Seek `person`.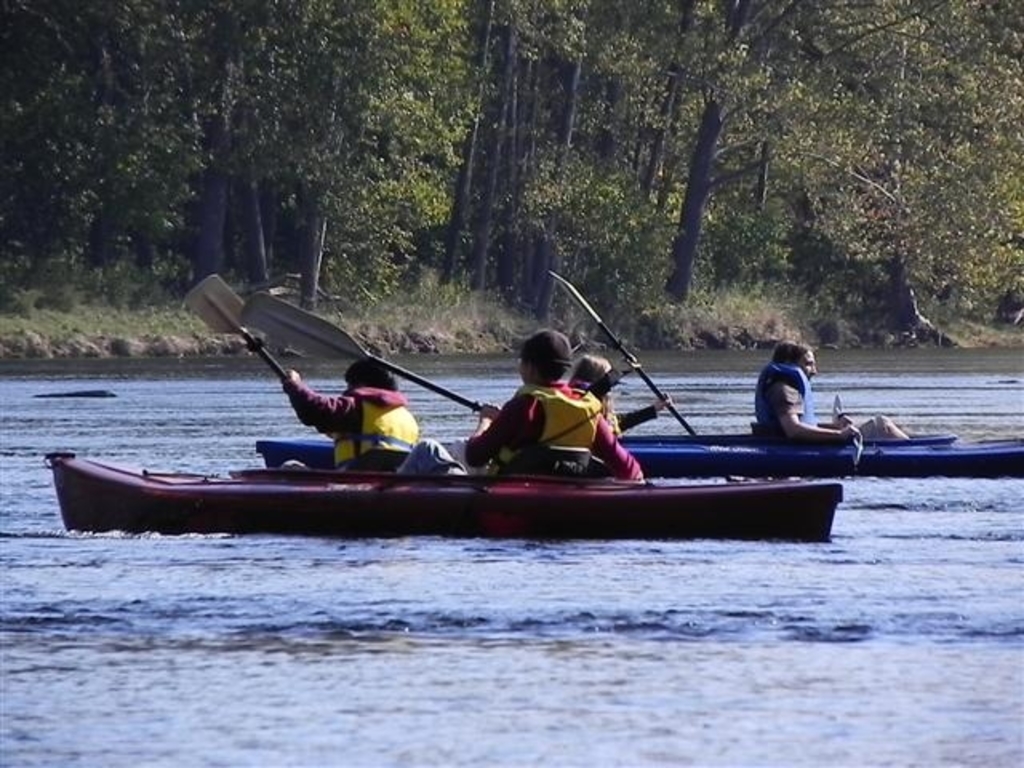
570/354/680/443.
